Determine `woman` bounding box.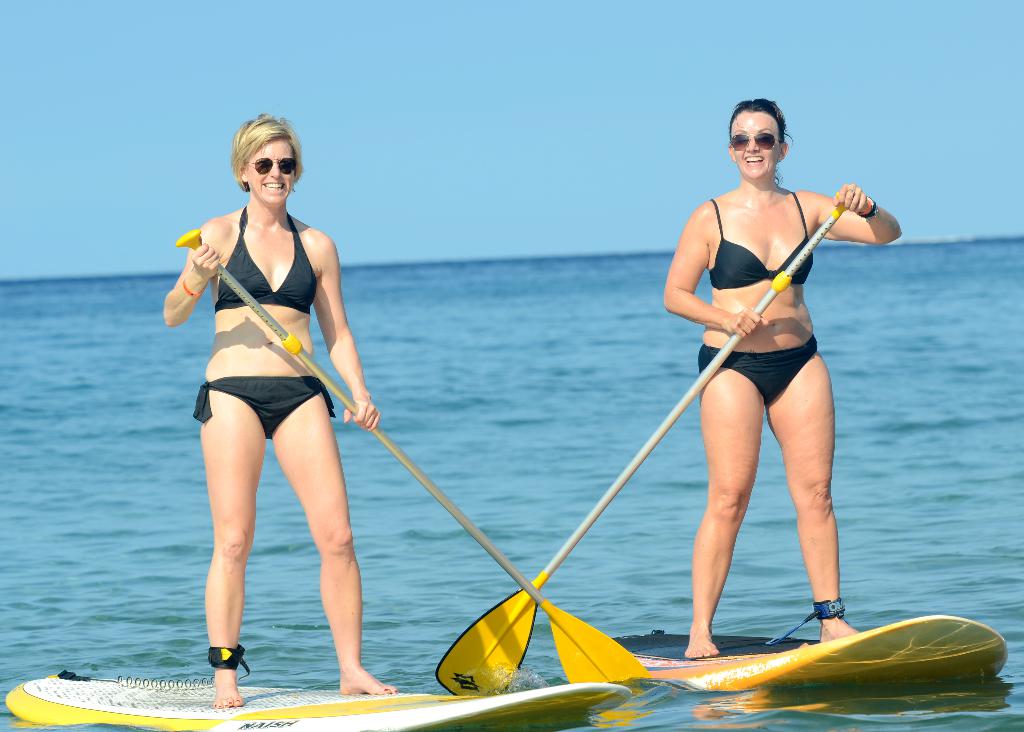
Determined: region(664, 99, 920, 659).
